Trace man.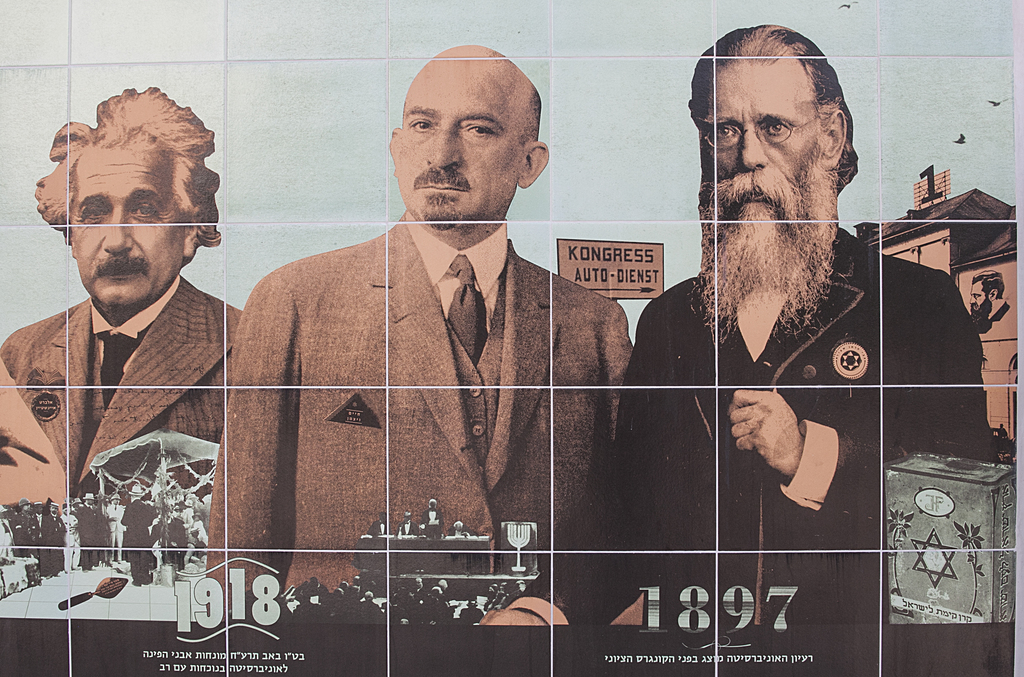
Traced to {"left": 611, "top": 22, "right": 1000, "bottom": 624}.
